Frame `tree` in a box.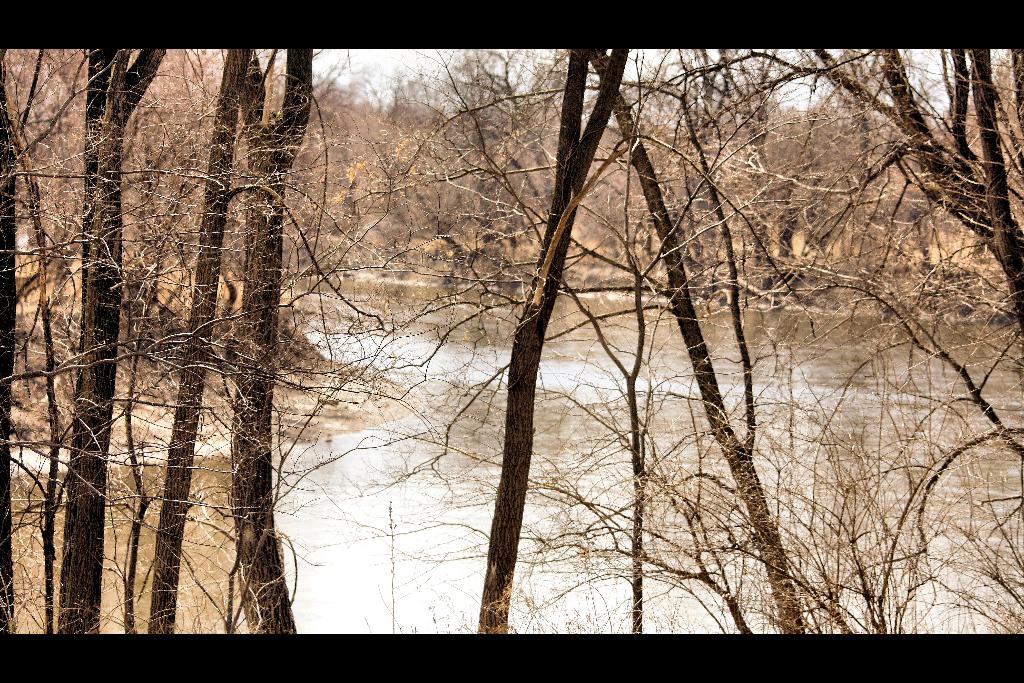
(429, 45, 1023, 340).
